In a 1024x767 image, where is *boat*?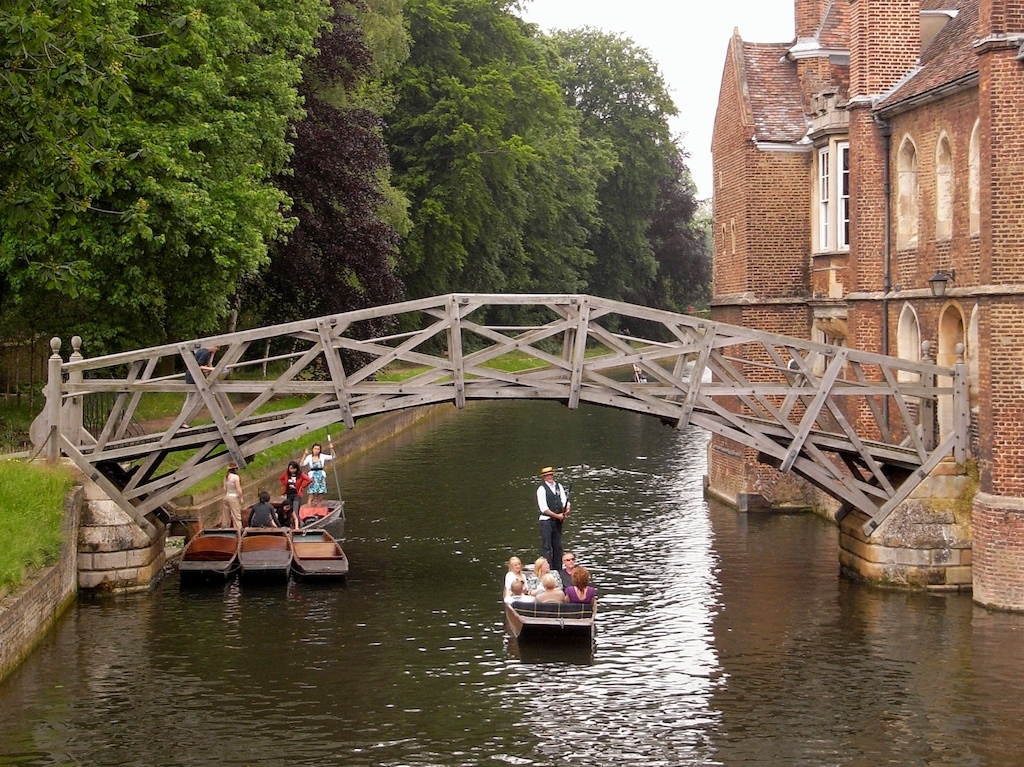
bbox=[180, 528, 240, 581].
